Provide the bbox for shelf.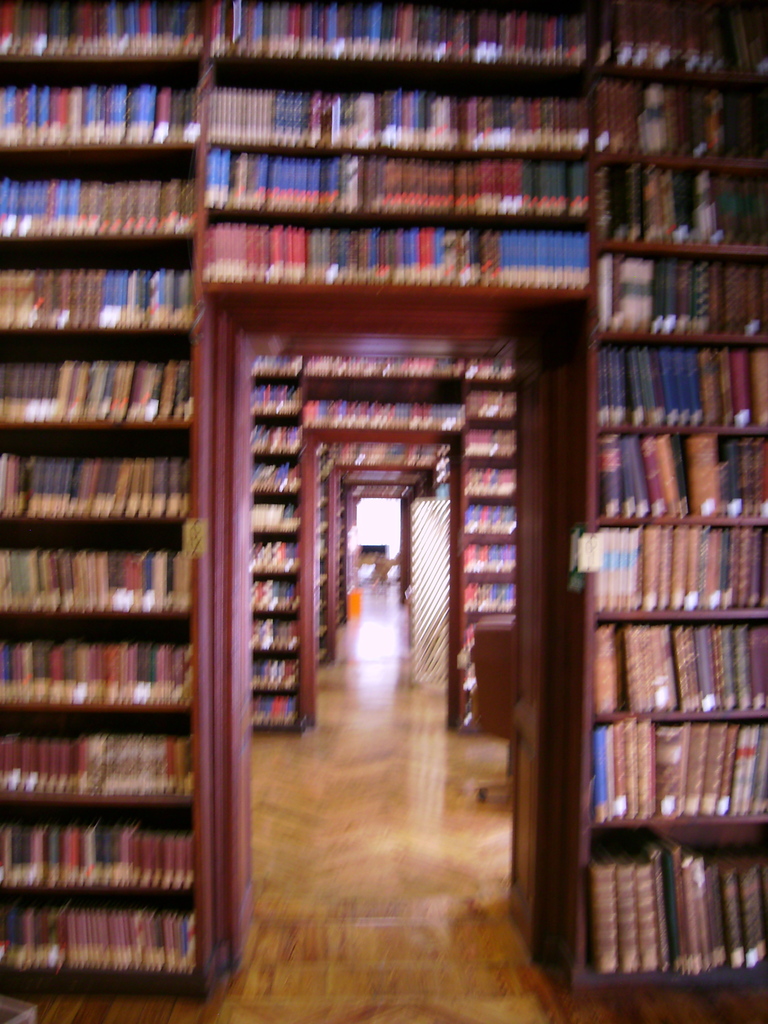
select_region(0, 719, 202, 794).
